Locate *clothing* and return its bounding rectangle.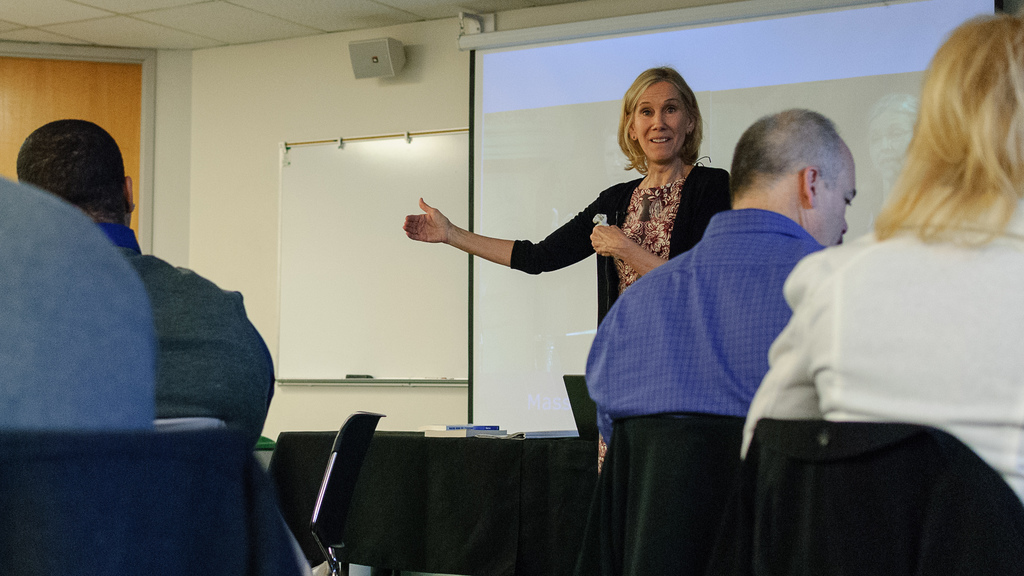
bbox=[102, 222, 271, 442].
